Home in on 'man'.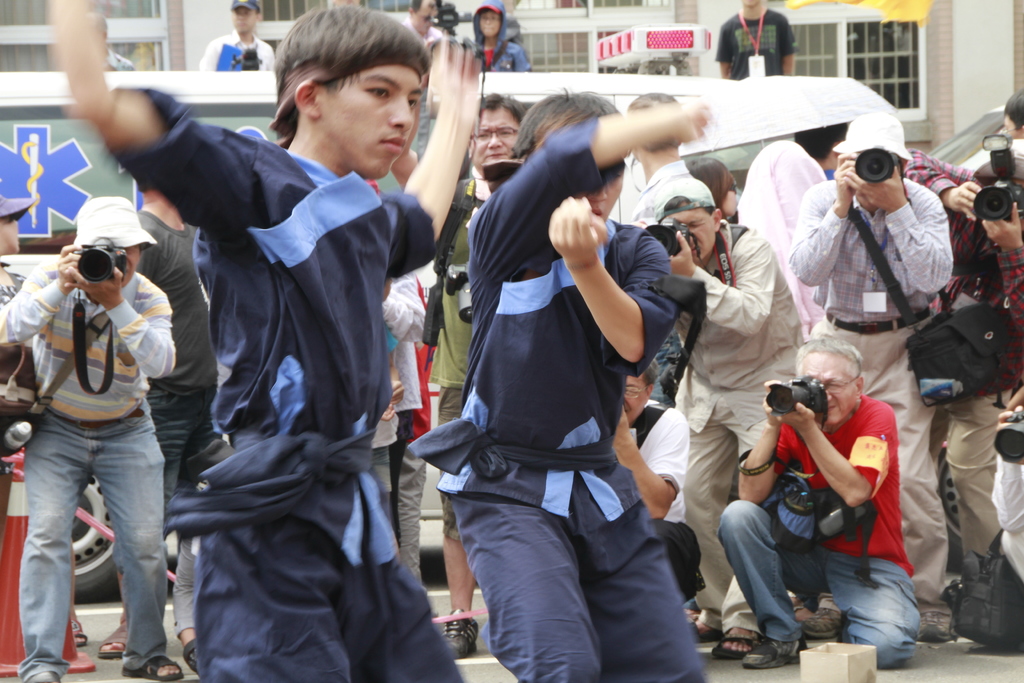
Homed in at <bbox>199, 0, 275, 72</bbox>.
